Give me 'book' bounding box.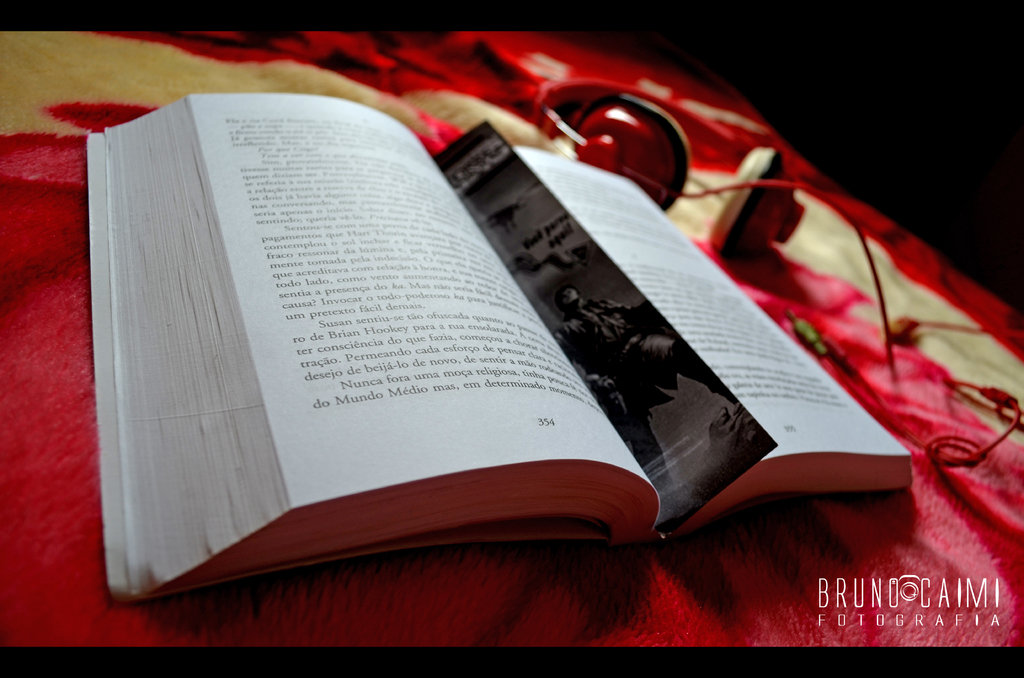
locate(81, 93, 915, 604).
